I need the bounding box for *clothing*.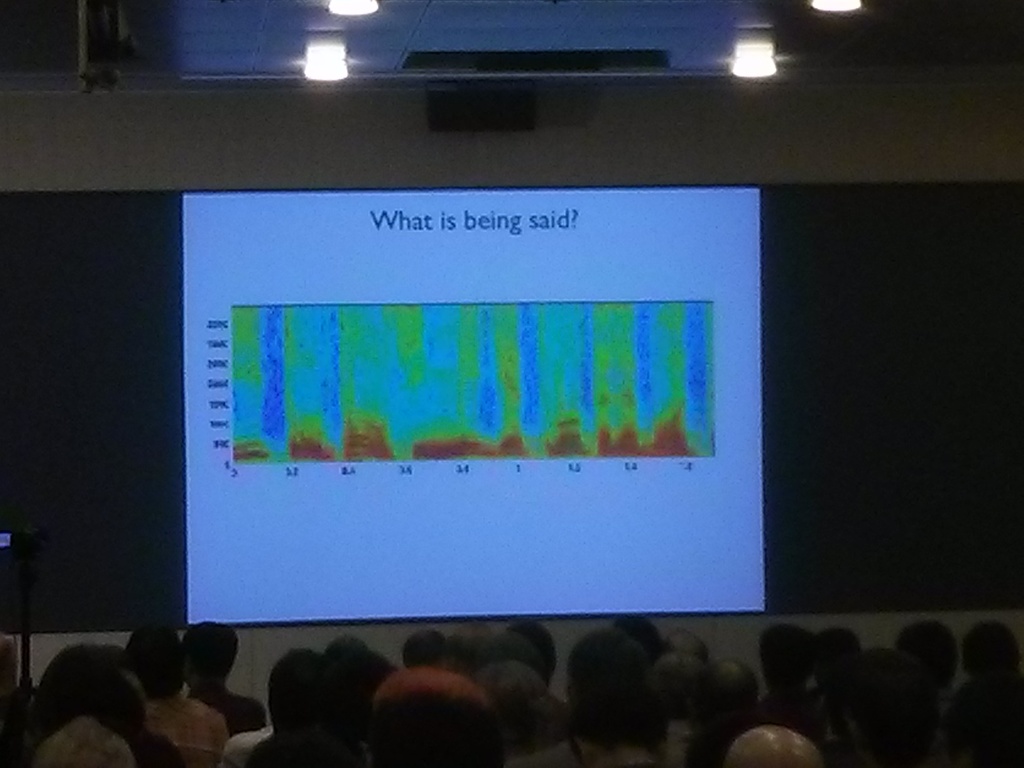
Here it is: <box>147,687,230,764</box>.
